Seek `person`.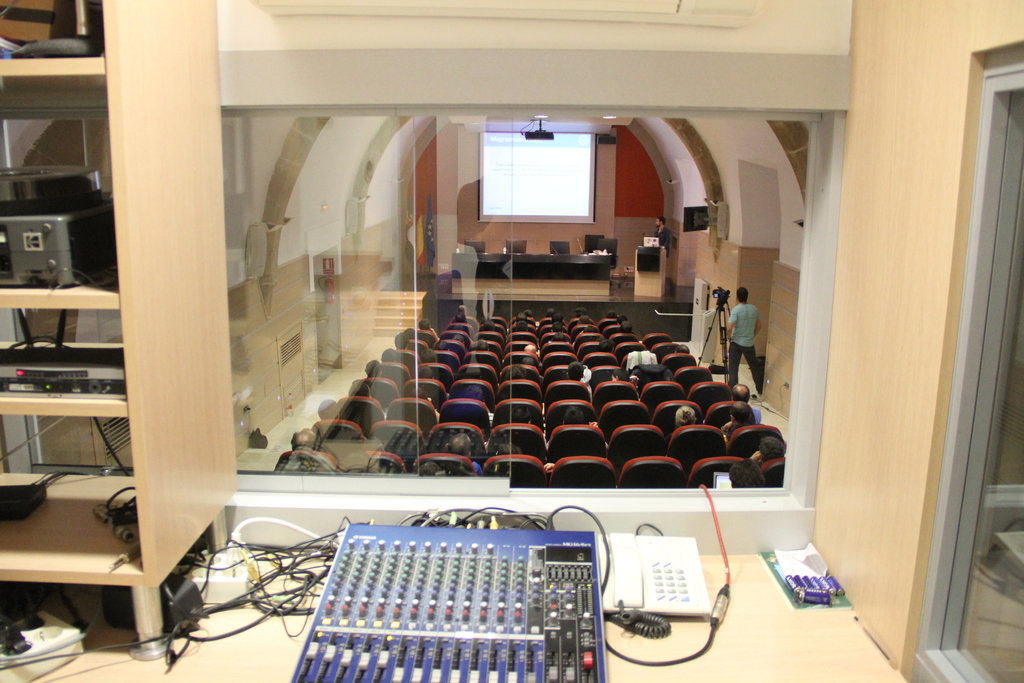
bbox=(294, 428, 339, 466).
